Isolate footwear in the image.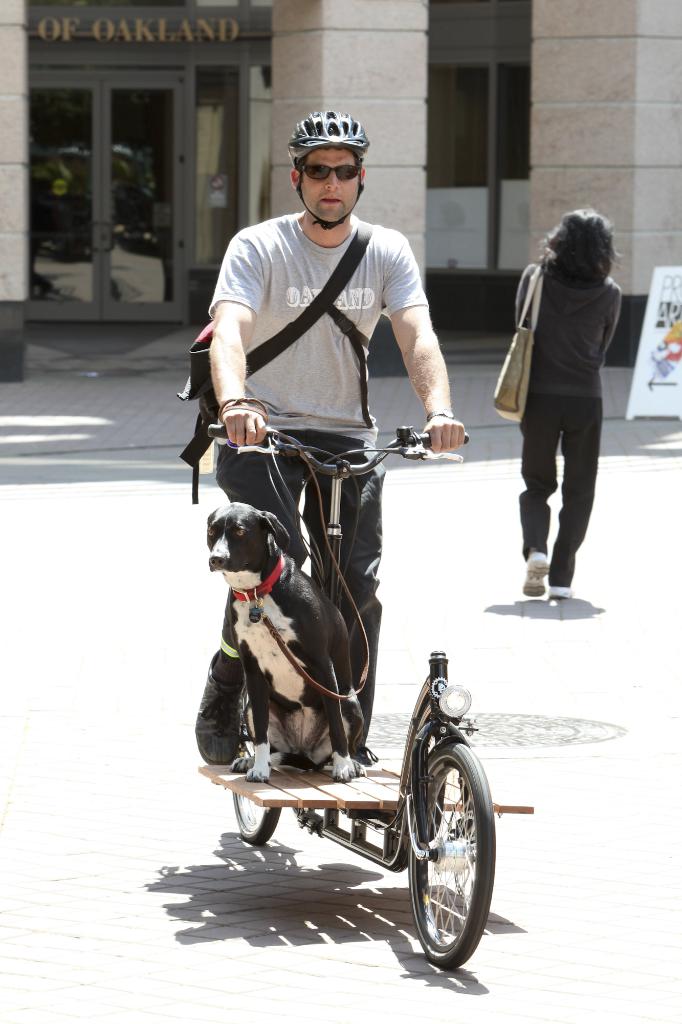
Isolated region: [193,644,246,767].
